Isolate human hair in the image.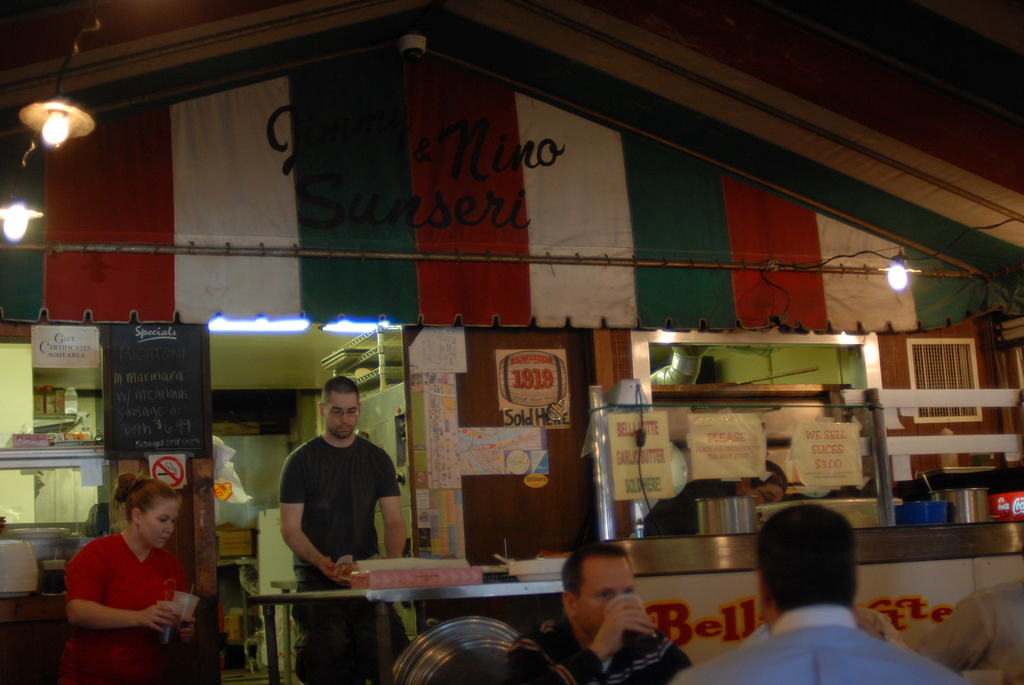
Isolated region: <box>560,544,635,597</box>.
